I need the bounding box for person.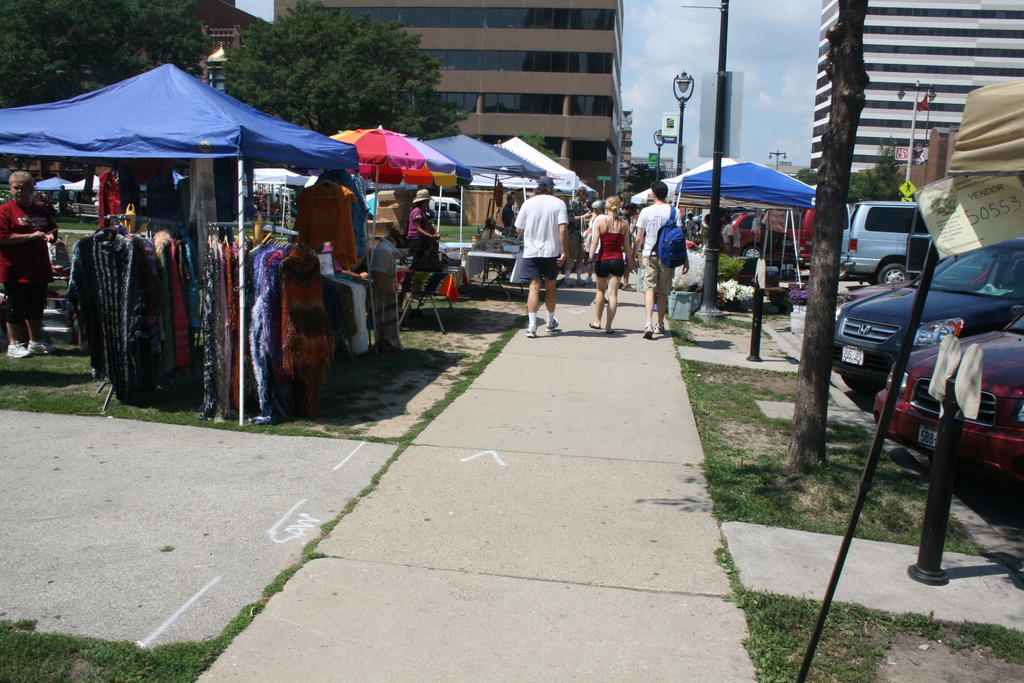
Here it is: left=639, top=179, right=689, bottom=336.
